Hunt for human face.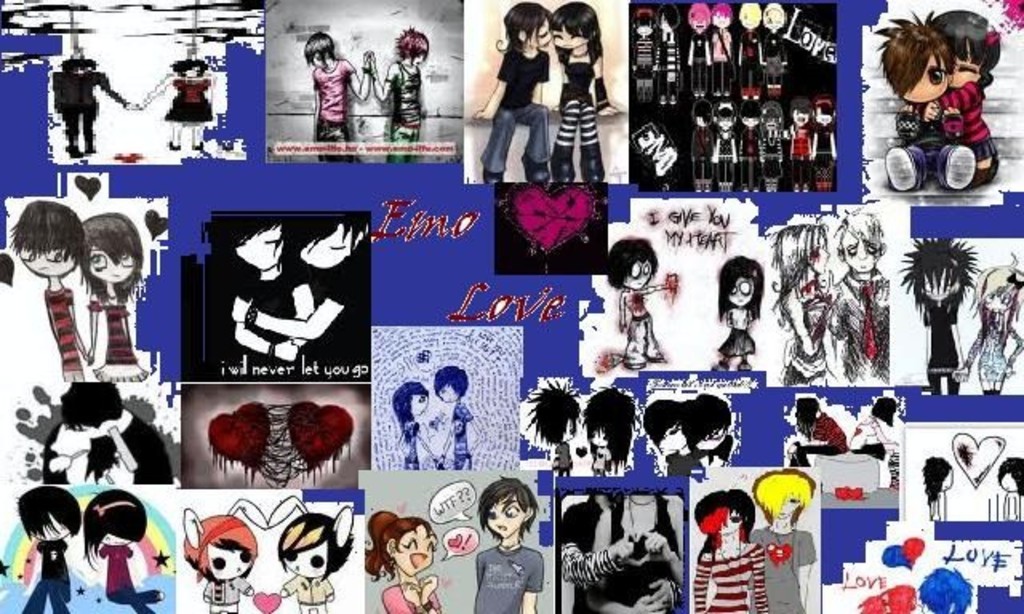
Hunted down at l=54, t=421, r=91, b=451.
